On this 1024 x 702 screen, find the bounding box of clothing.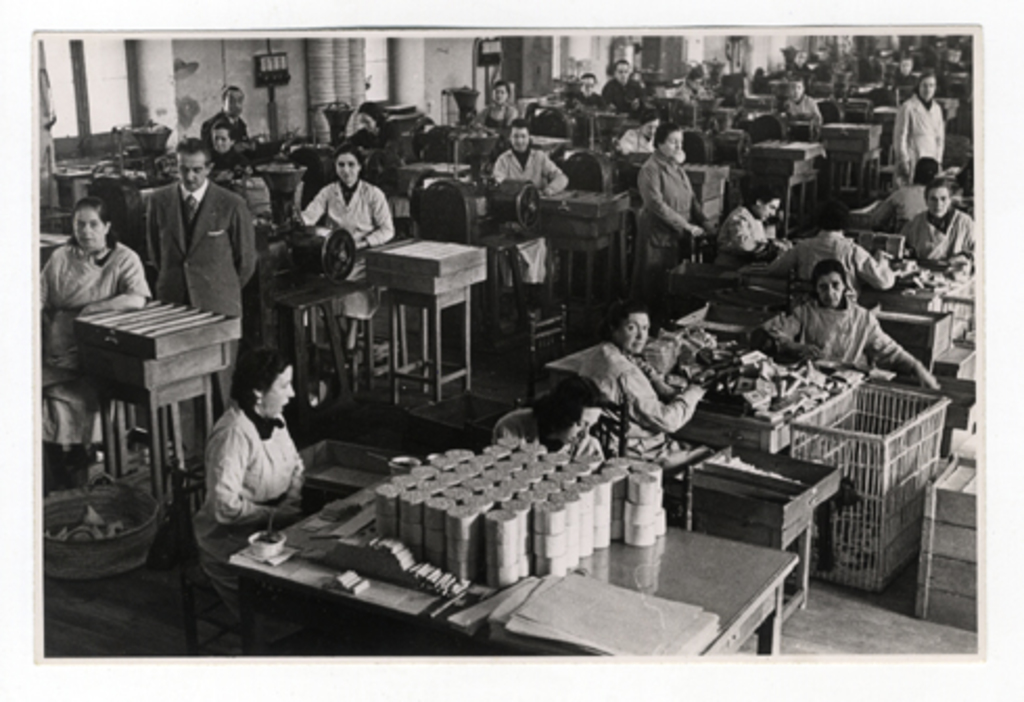
Bounding box: select_region(42, 240, 146, 449).
